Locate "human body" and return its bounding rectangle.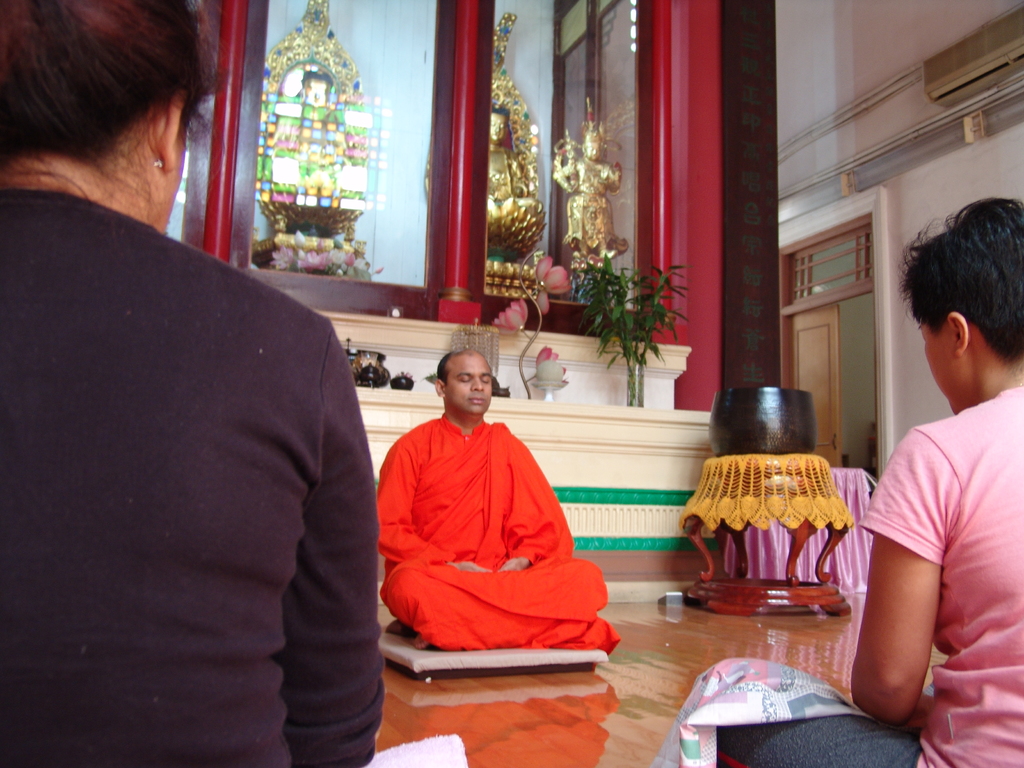
l=370, t=330, r=623, b=707.
